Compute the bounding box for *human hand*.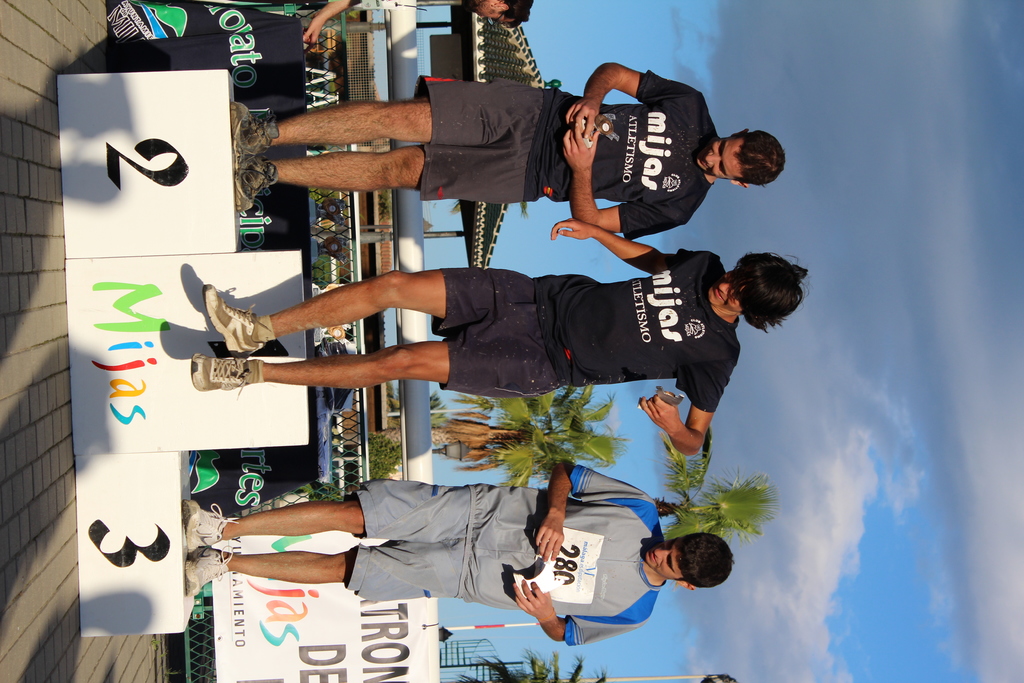
{"left": 510, "top": 575, "right": 557, "bottom": 620}.
